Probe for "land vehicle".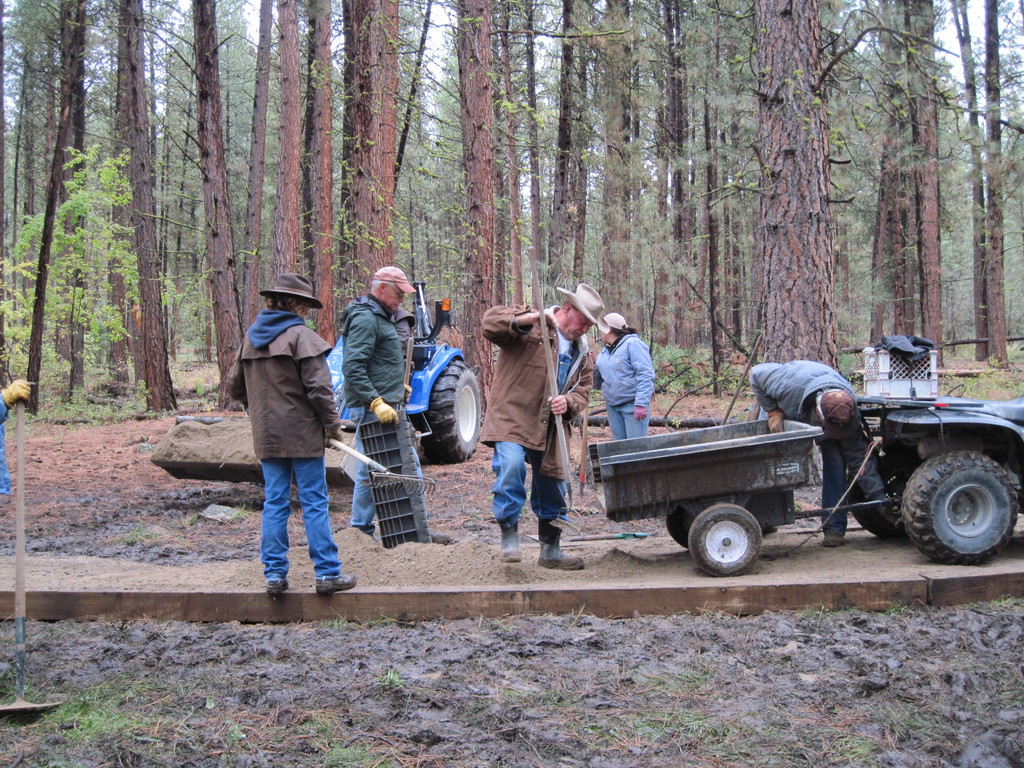
Probe result: select_region(151, 280, 486, 486).
